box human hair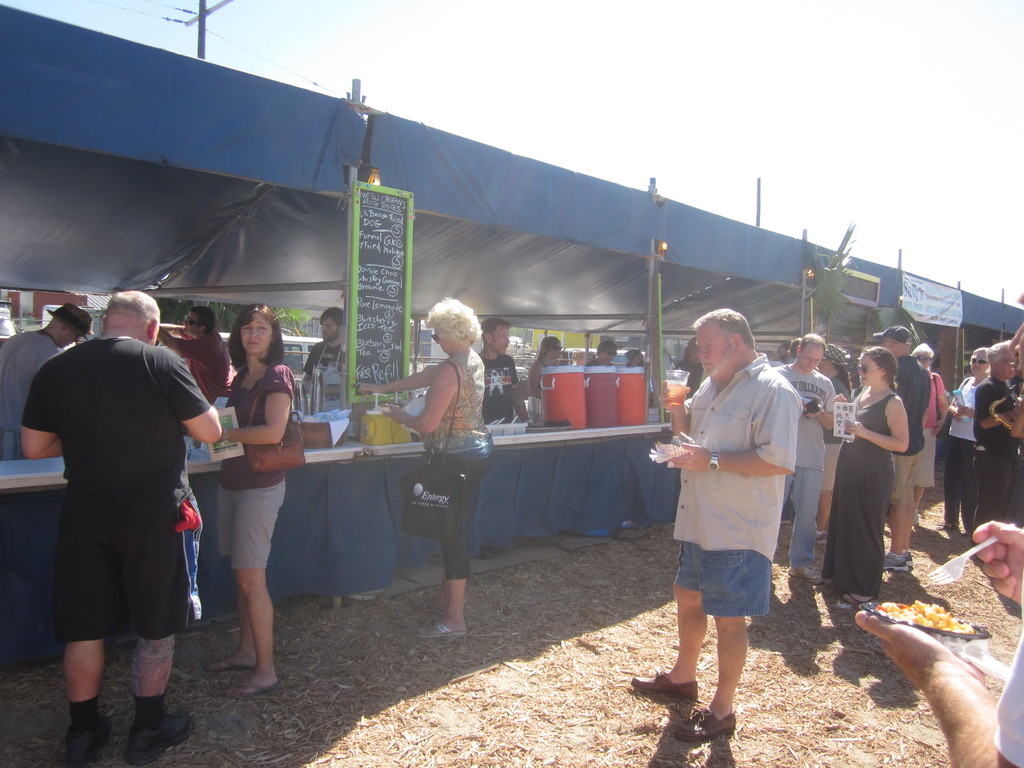
(left=861, top=346, right=897, bottom=384)
